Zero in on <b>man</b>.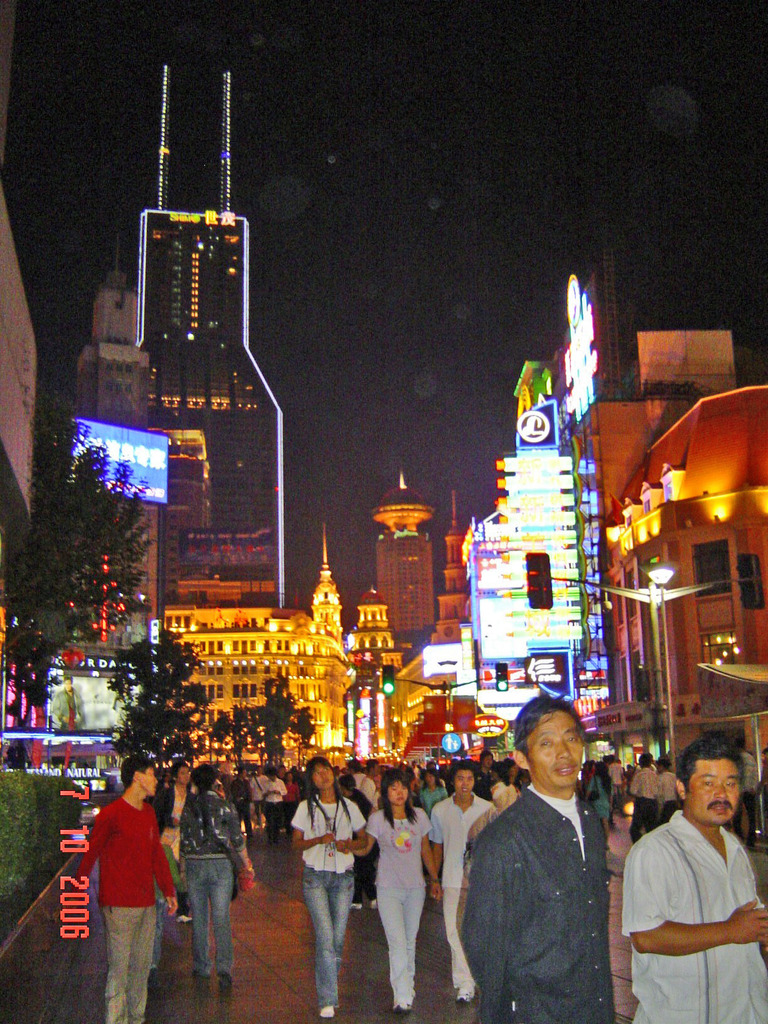
Zeroed in: 266/765/282/842.
